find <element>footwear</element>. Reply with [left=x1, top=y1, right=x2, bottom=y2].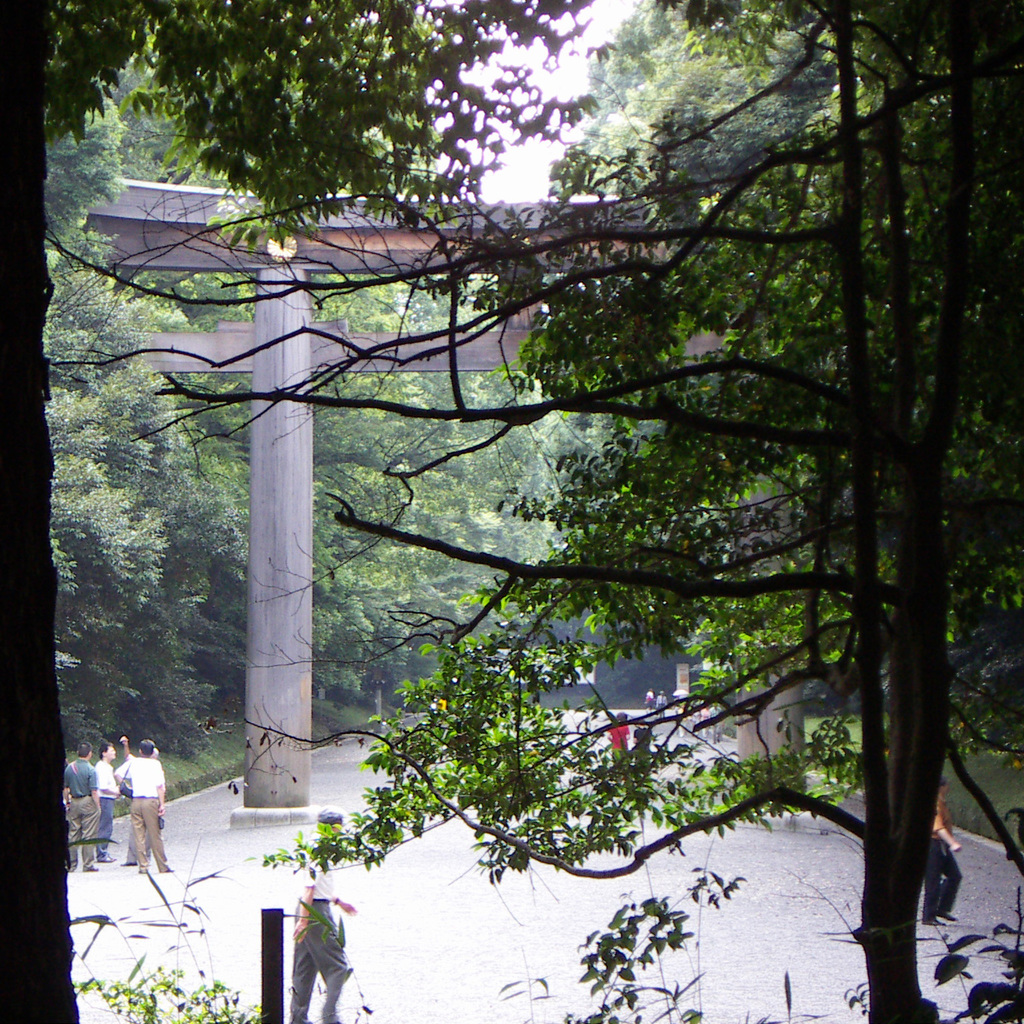
[left=927, top=921, right=944, bottom=926].
